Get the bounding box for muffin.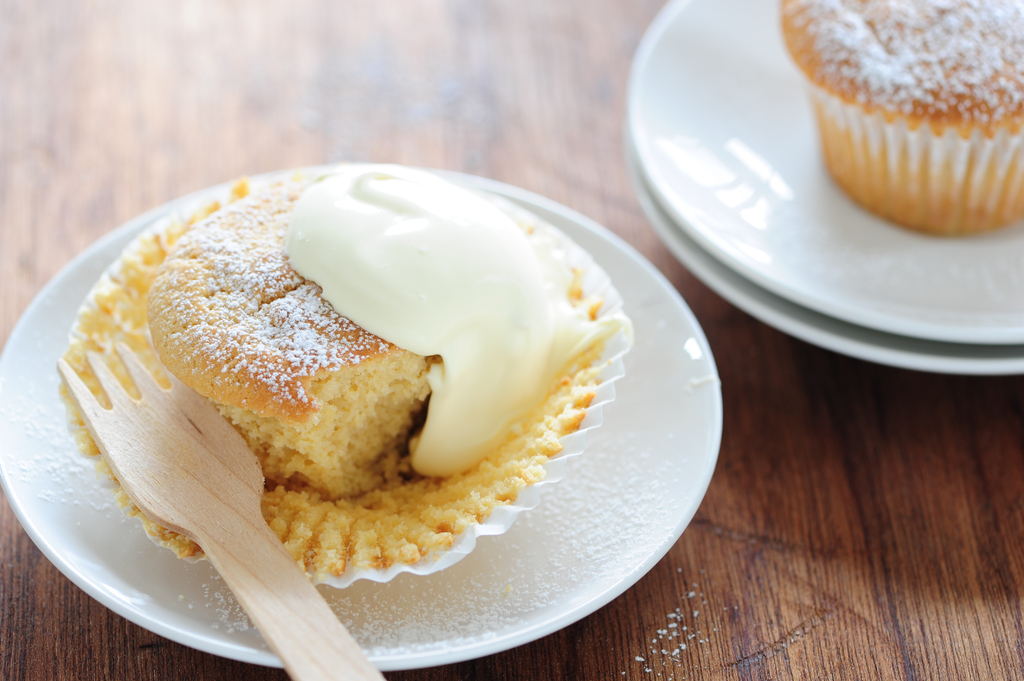
778,0,1023,240.
